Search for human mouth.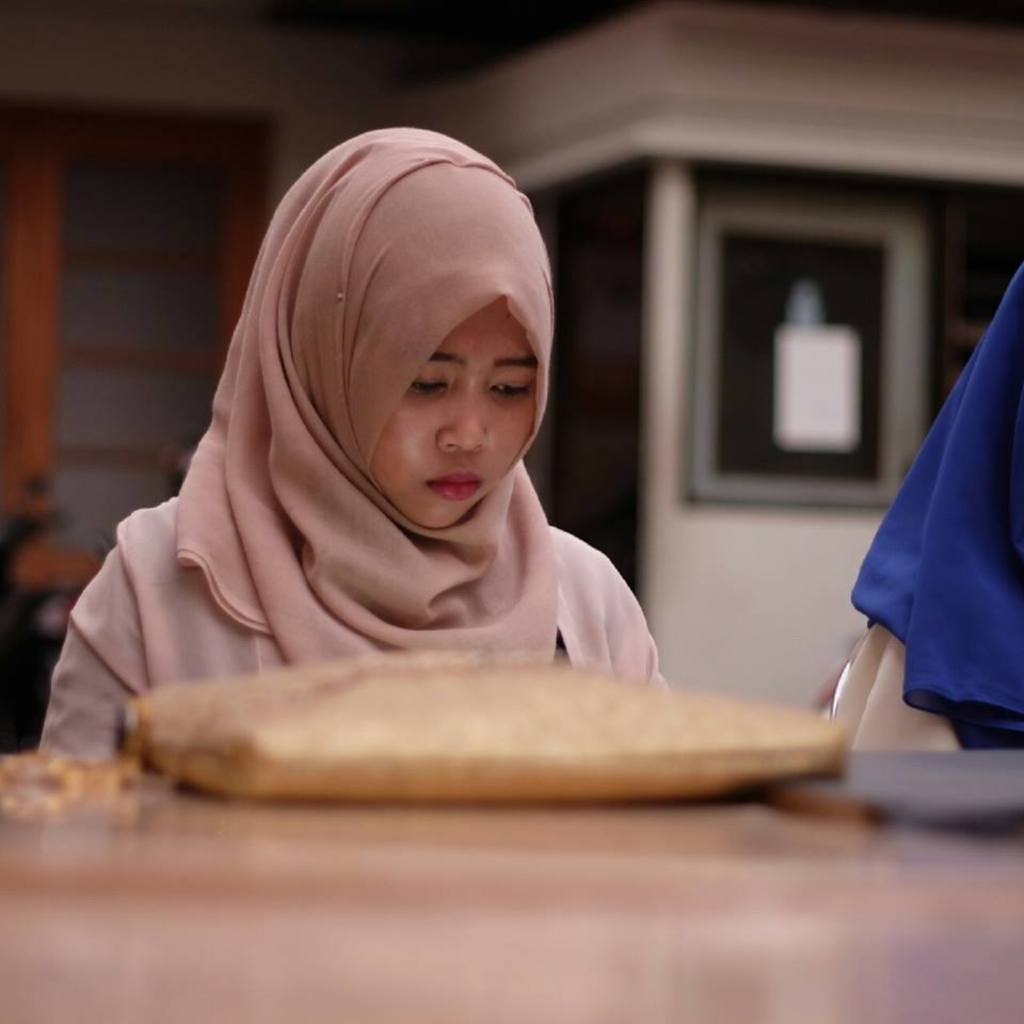
Found at [425, 457, 493, 512].
